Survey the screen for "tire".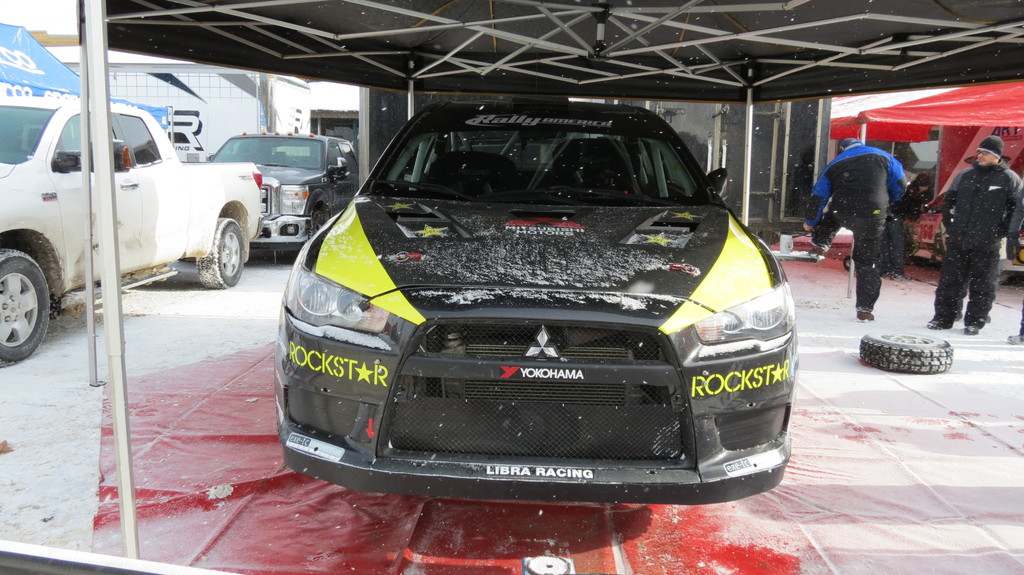
Survey found: locate(0, 226, 52, 354).
